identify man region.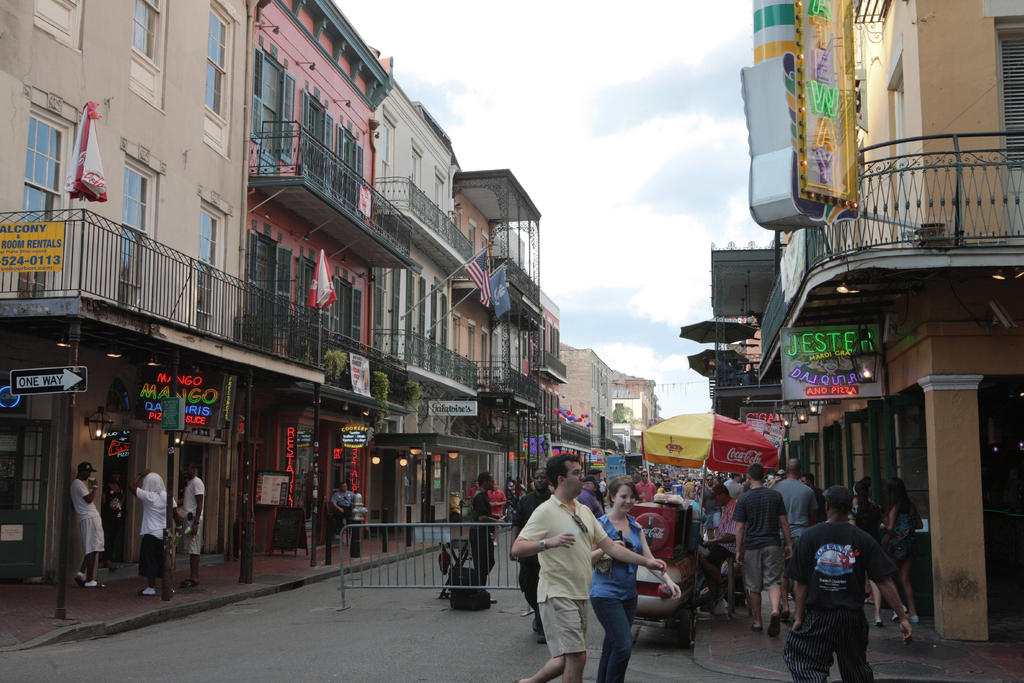
Region: crop(467, 472, 503, 588).
